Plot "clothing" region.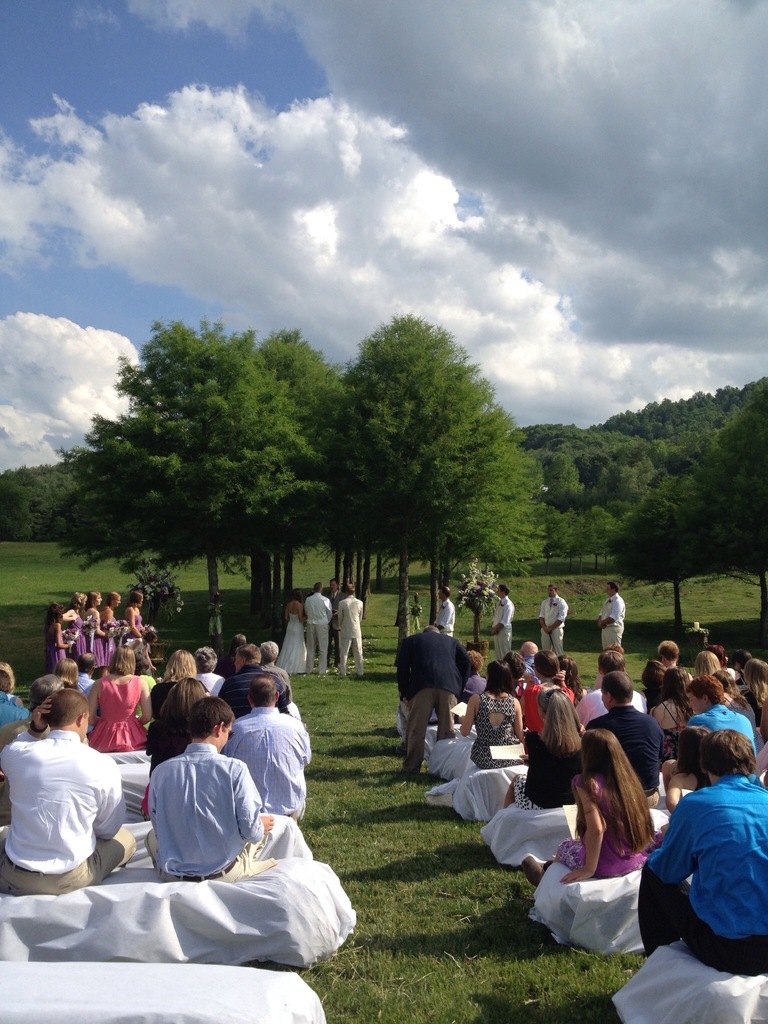
Plotted at crop(0, 724, 129, 906).
